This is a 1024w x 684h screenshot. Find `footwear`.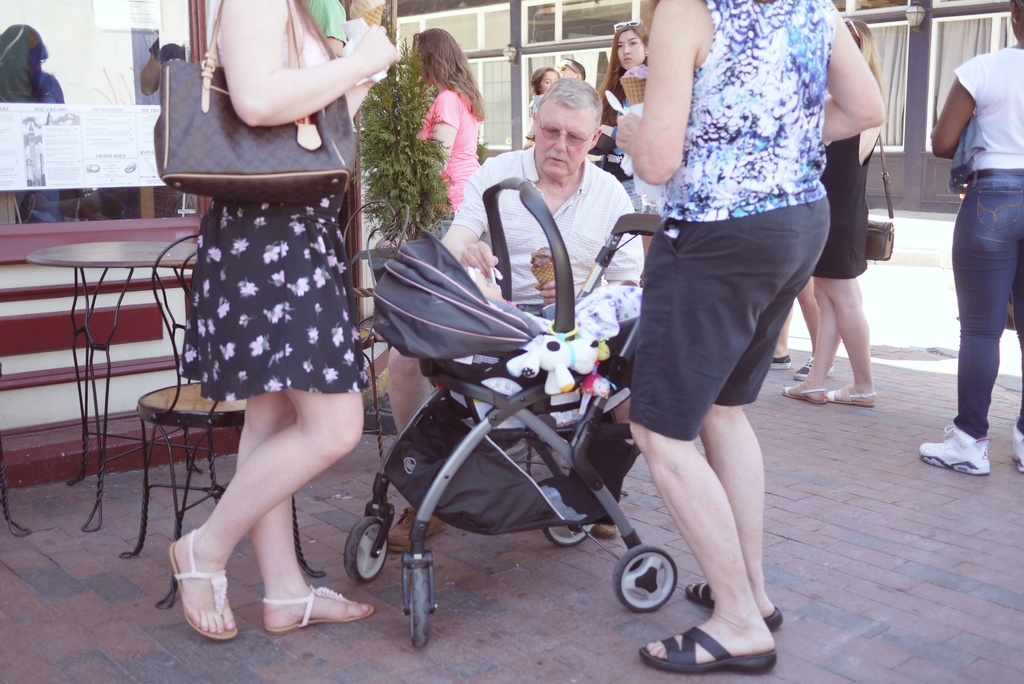
Bounding box: x1=781 y1=382 x2=824 y2=405.
